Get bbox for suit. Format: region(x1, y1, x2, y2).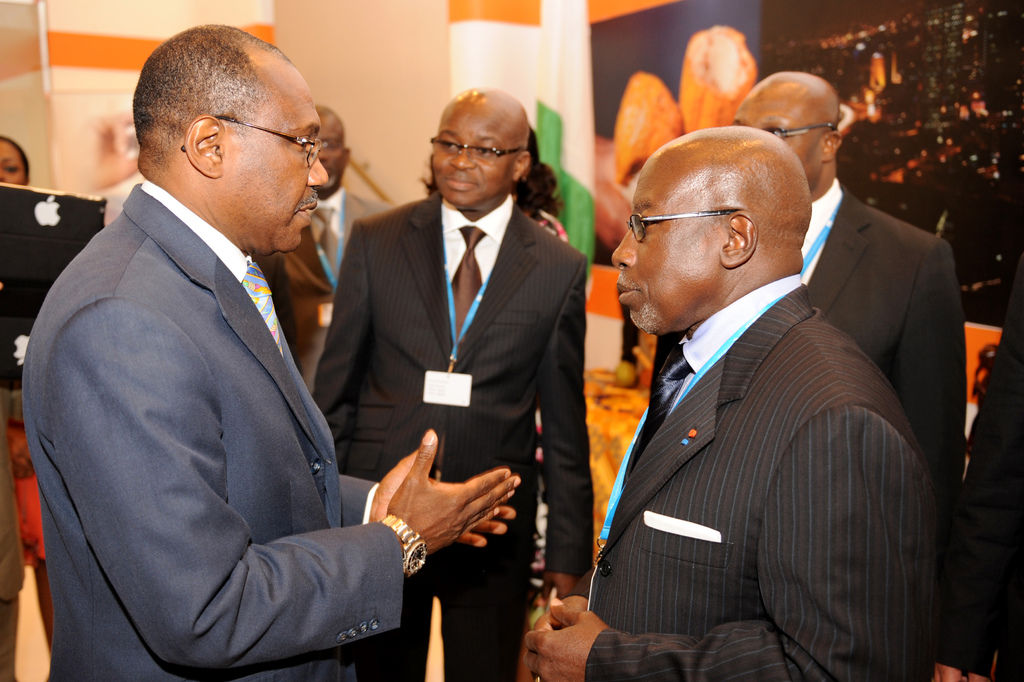
region(943, 249, 1023, 681).
